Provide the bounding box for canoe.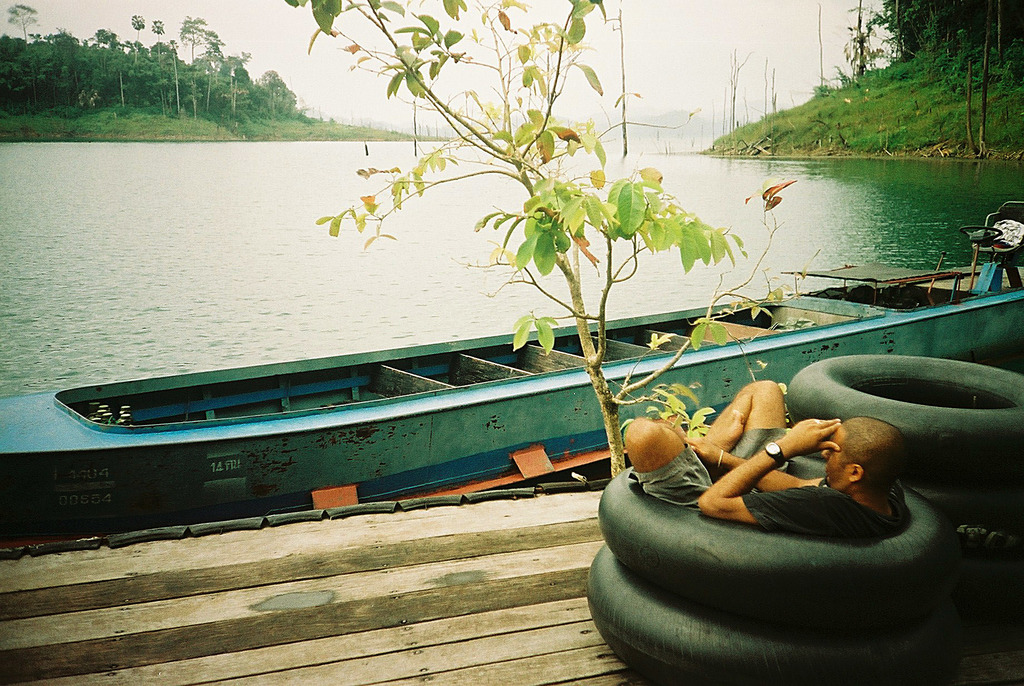
bbox=(0, 200, 1023, 542).
